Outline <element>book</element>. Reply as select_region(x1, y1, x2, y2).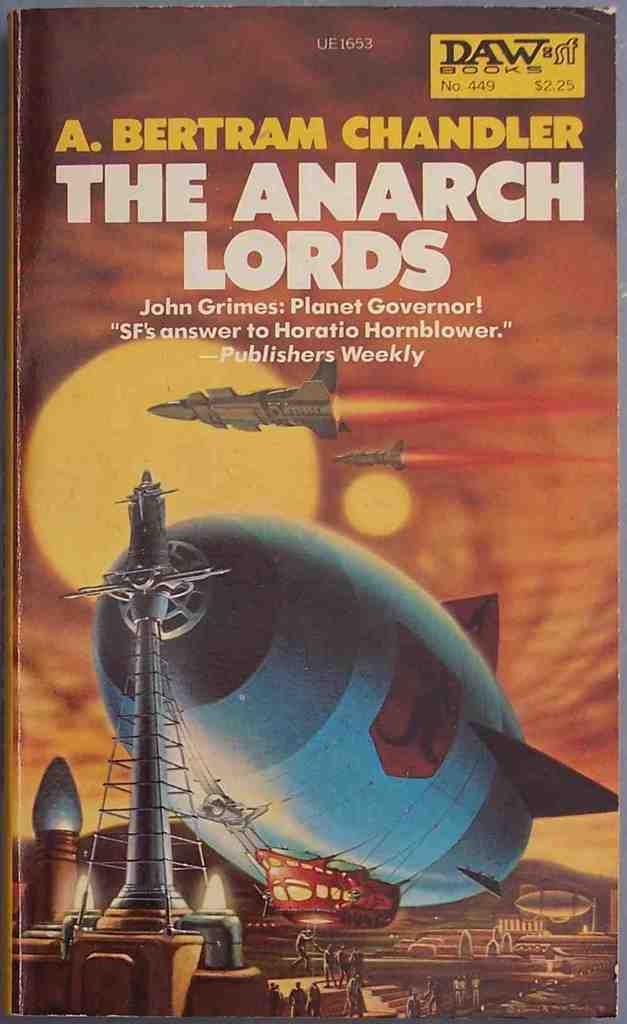
select_region(0, 6, 626, 1019).
